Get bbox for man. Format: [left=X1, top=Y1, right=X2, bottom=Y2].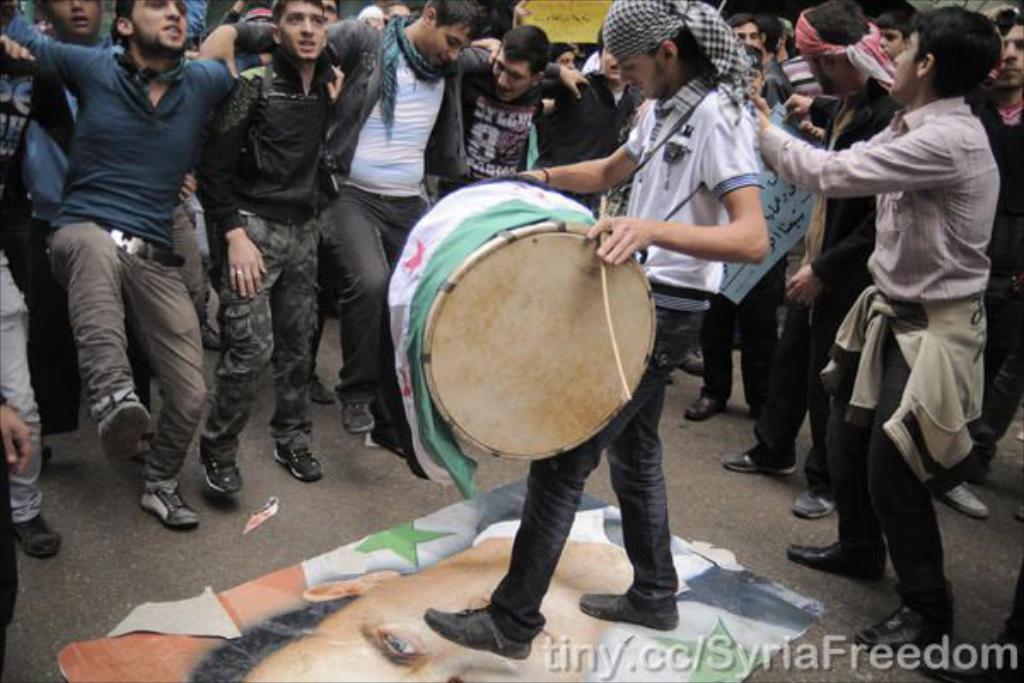
[left=746, top=0, right=998, bottom=647].
